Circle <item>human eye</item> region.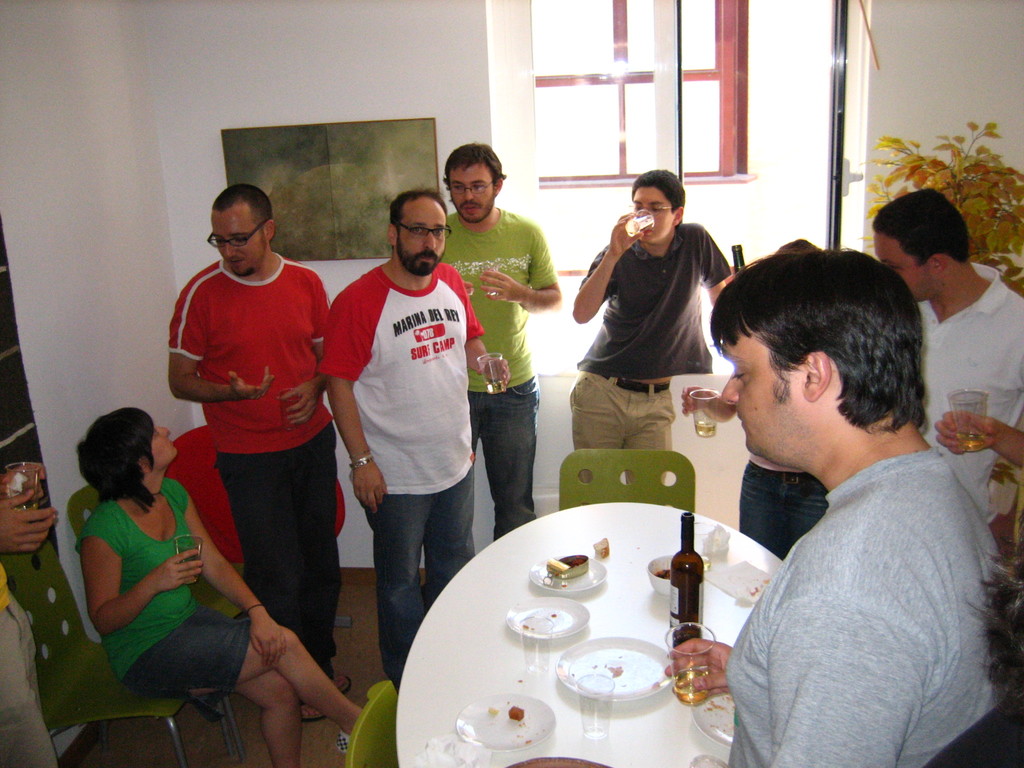
Region: box=[152, 429, 161, 442].
